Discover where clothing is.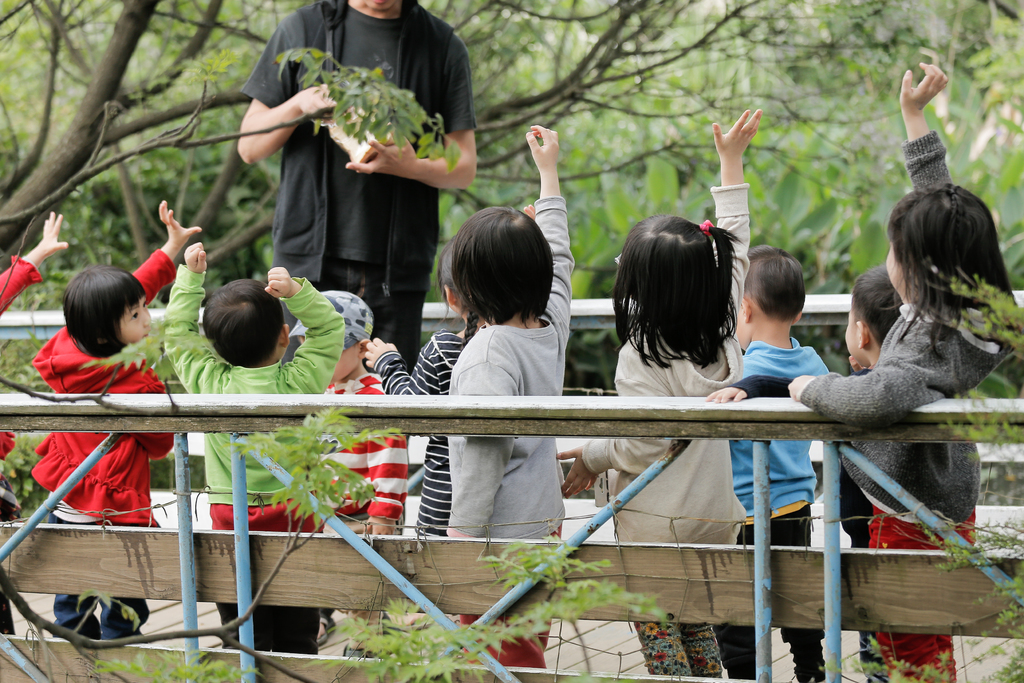
Discovered at x1=365 y1=327 x2=472 y2=557.
